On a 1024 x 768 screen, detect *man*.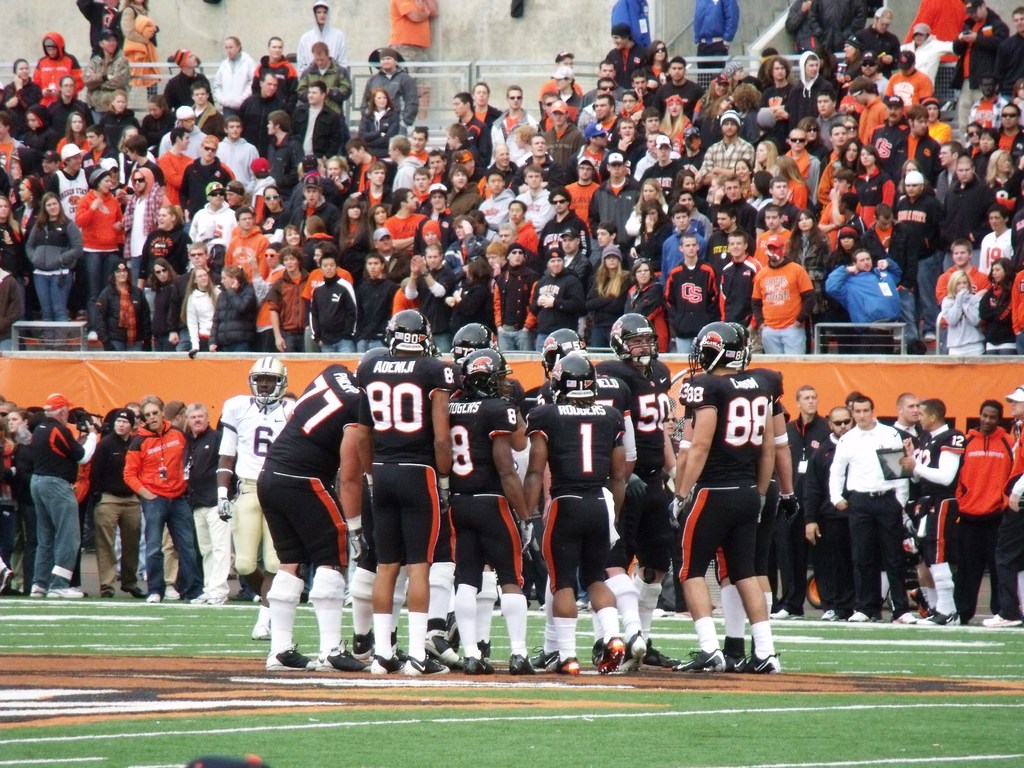
186, 82, 225, 135.
